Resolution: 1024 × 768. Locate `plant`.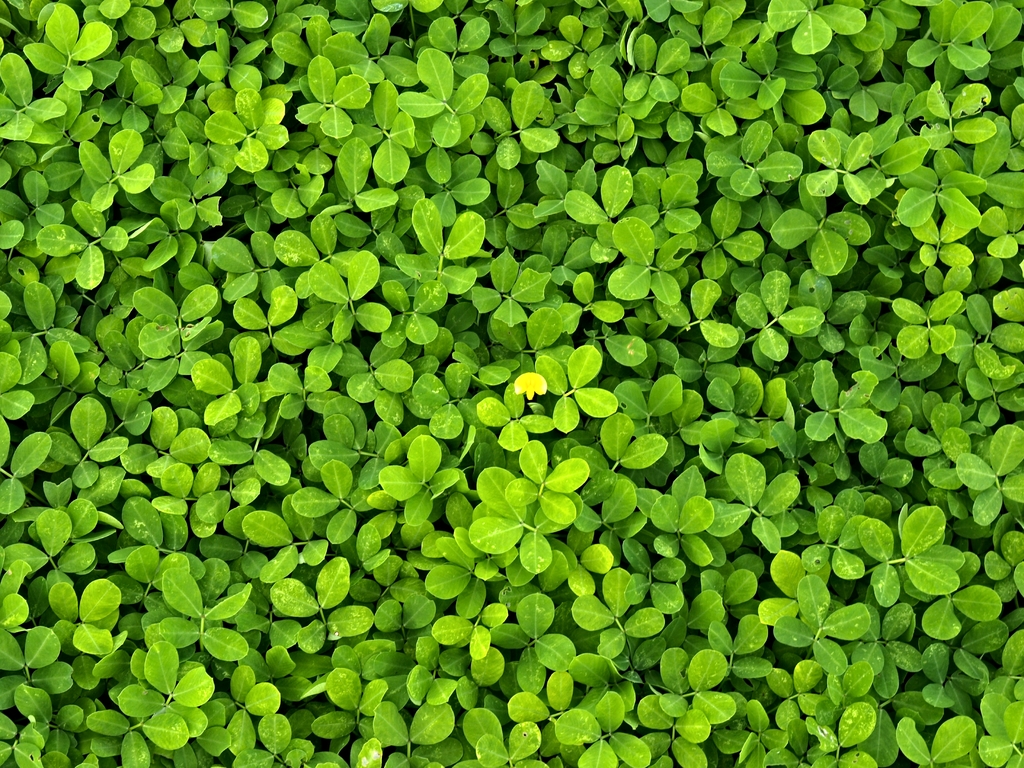
bbox=[0, 0, 1023, 767].
